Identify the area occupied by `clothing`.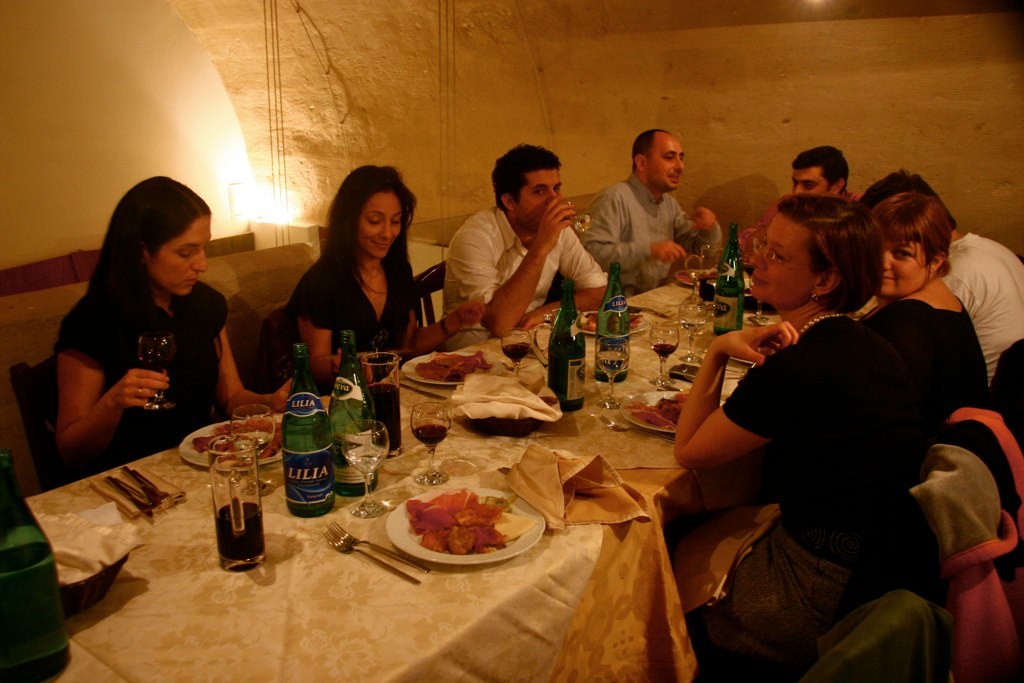
Area: 44:282:230:472.
